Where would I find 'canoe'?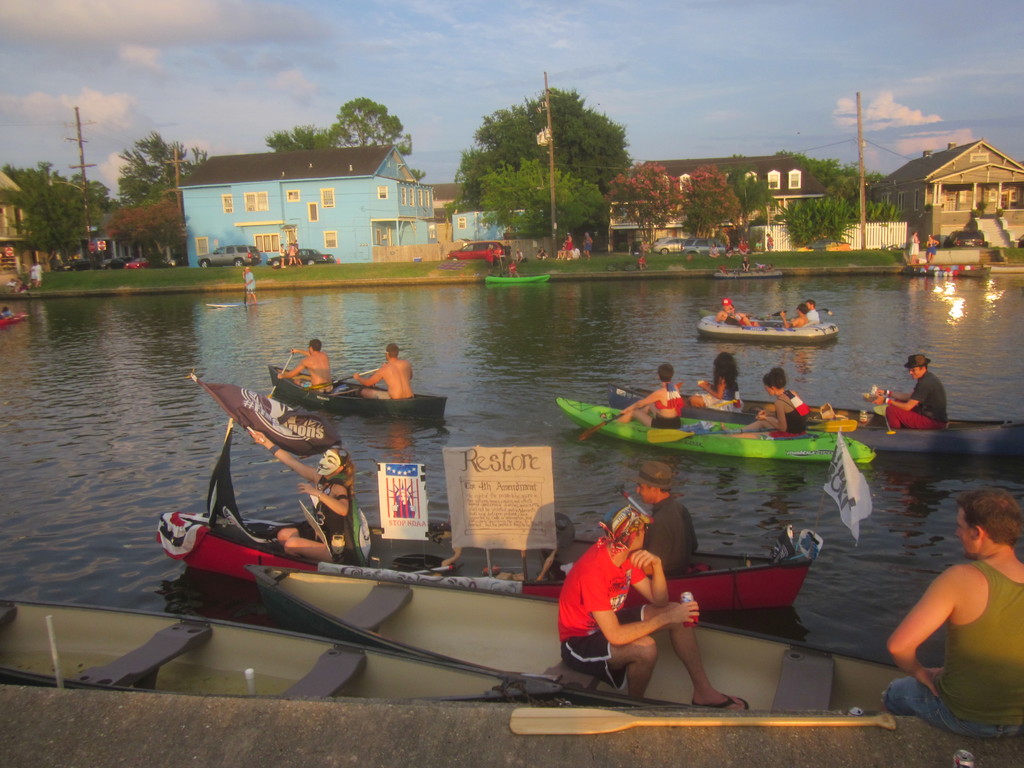
At [271, 366, 445, 420].
